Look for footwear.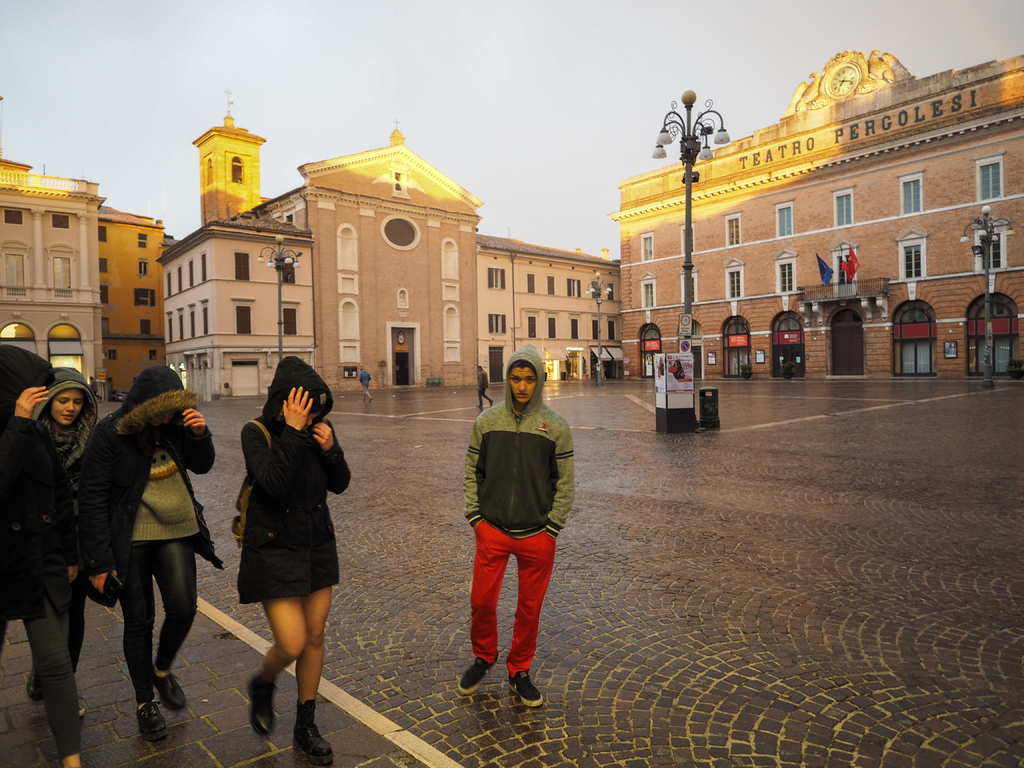
Found: select_region(140, 696, 169, 742).
